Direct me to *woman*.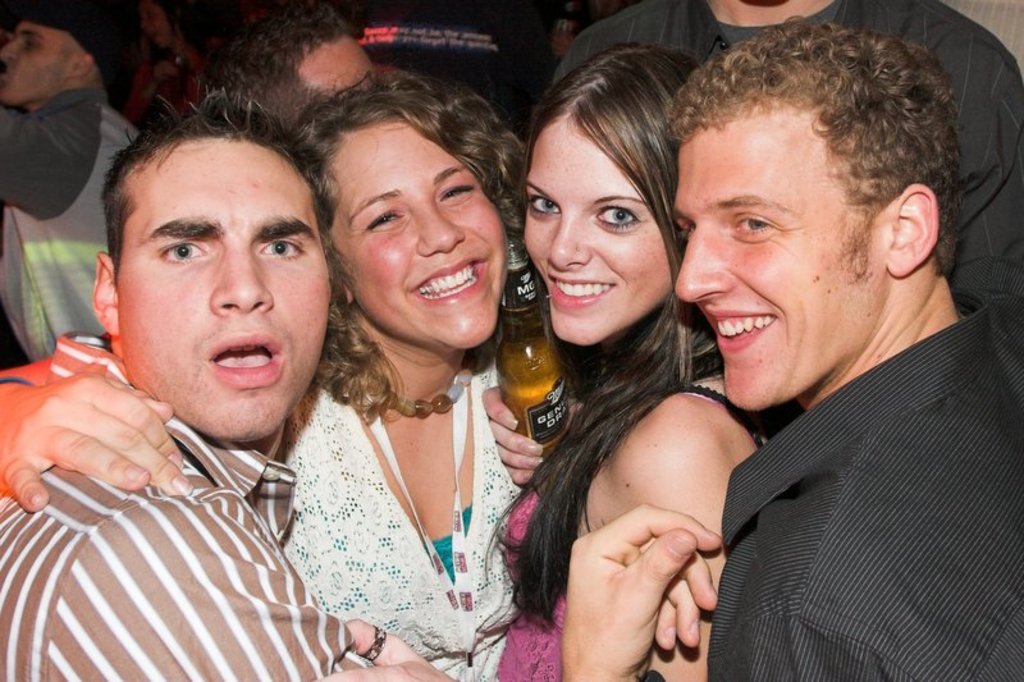
Direction: {"x1": 497, "y1": 58, "x2": 763, "y2": 681}.
